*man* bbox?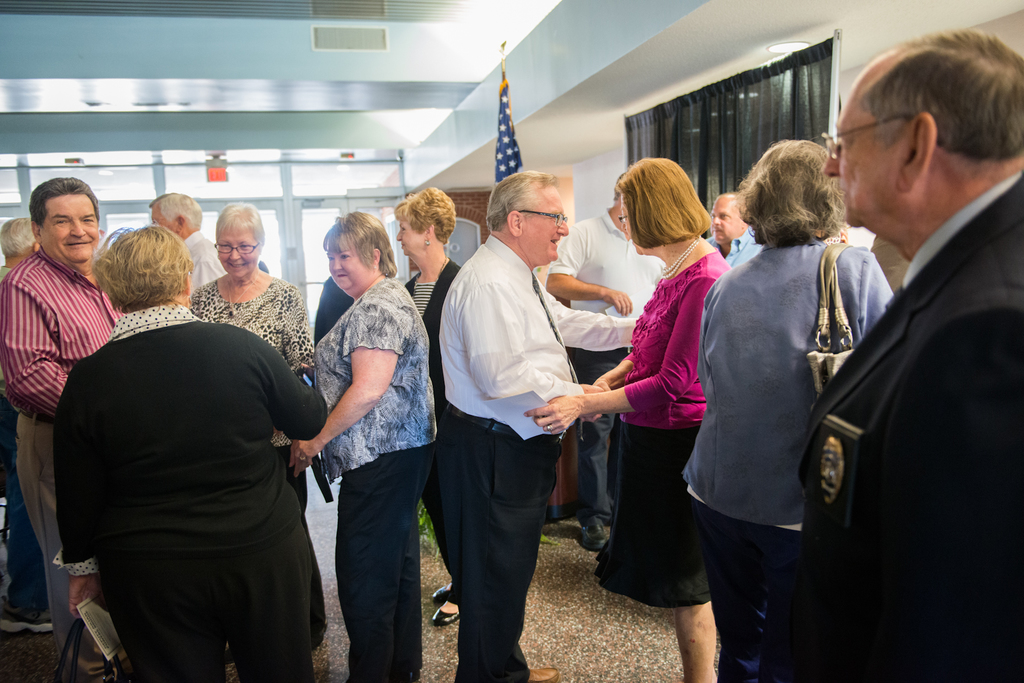
(left=139, top=189, right=221, bottom=290)
